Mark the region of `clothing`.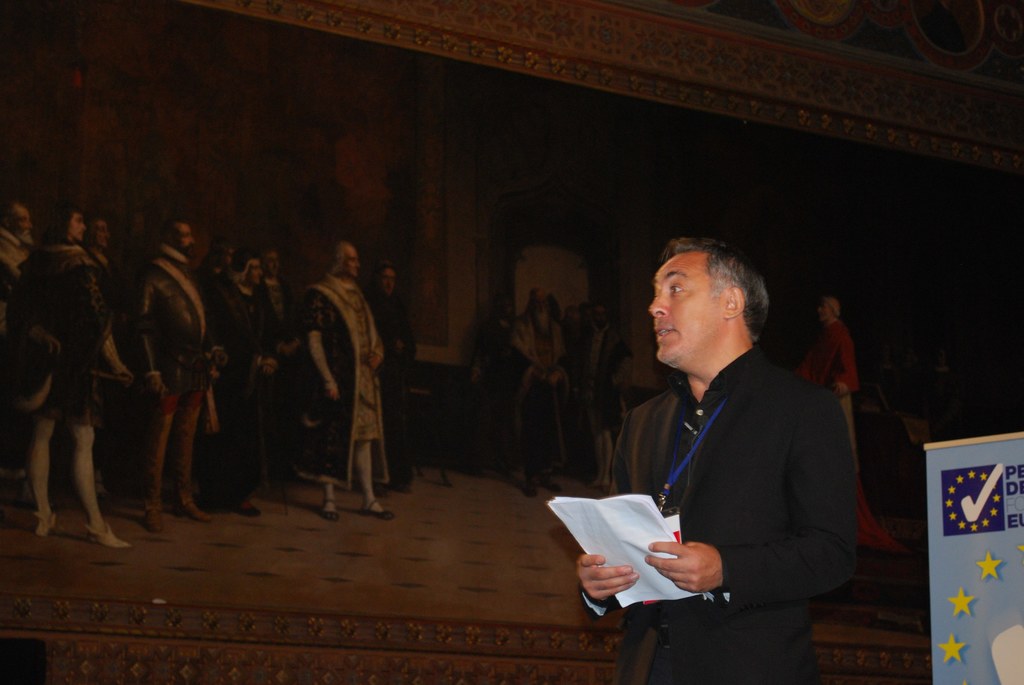
Region: [797,318,860,470].
